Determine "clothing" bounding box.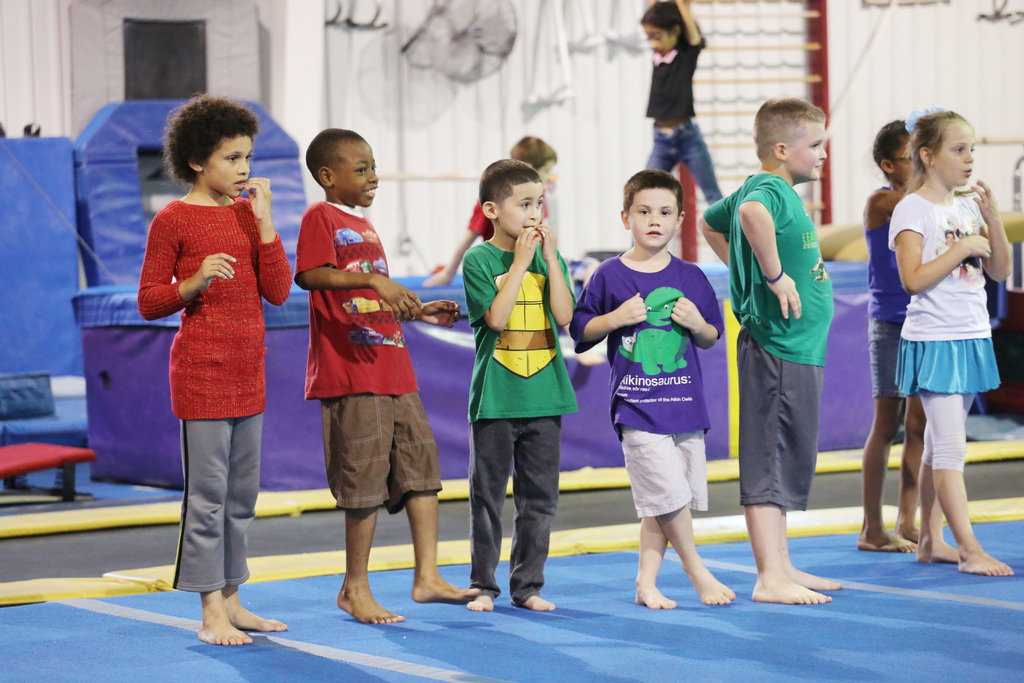
Determined: region(856, 187, 929, 404).
